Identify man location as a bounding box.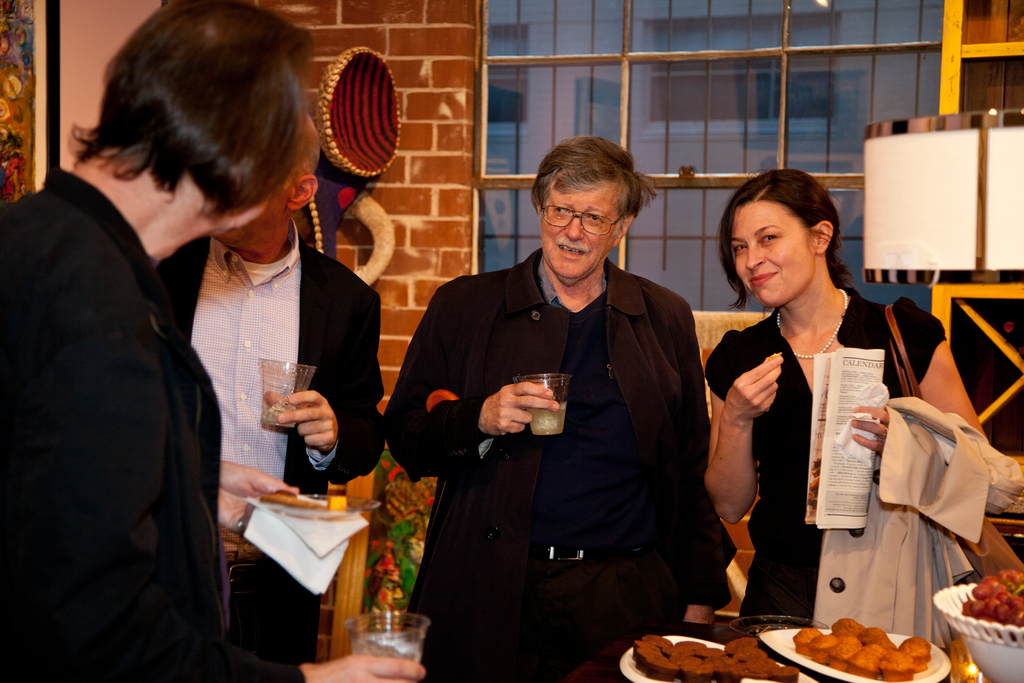
region(154, 108, 385, 682).
